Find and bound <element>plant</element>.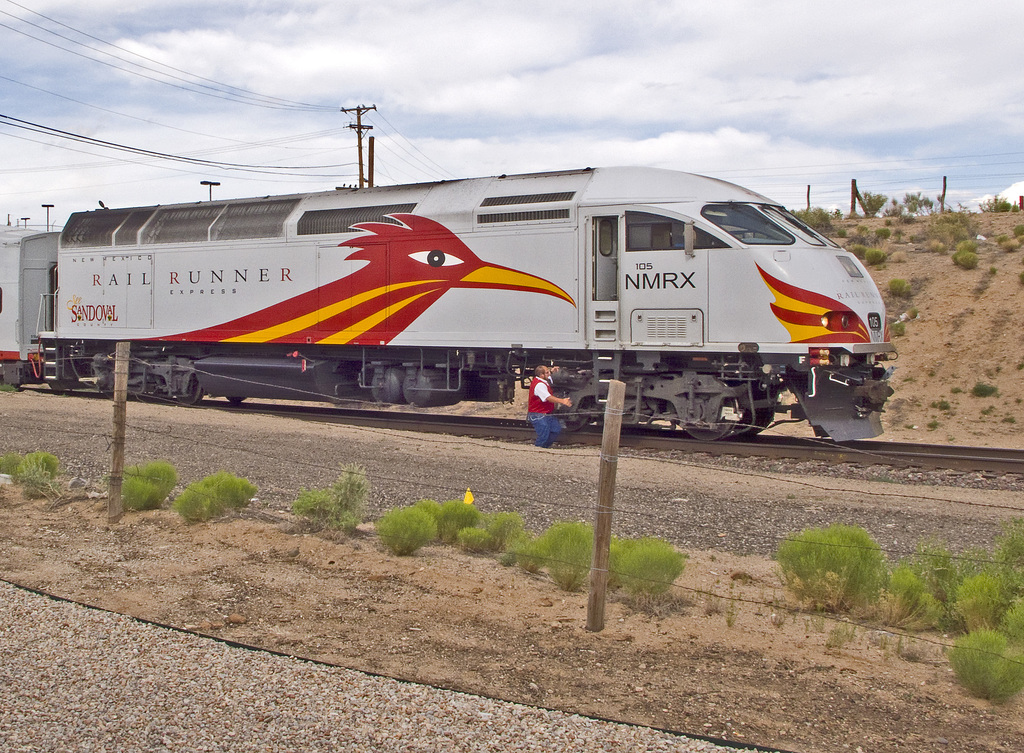
Bound: (893,228,906,245).
